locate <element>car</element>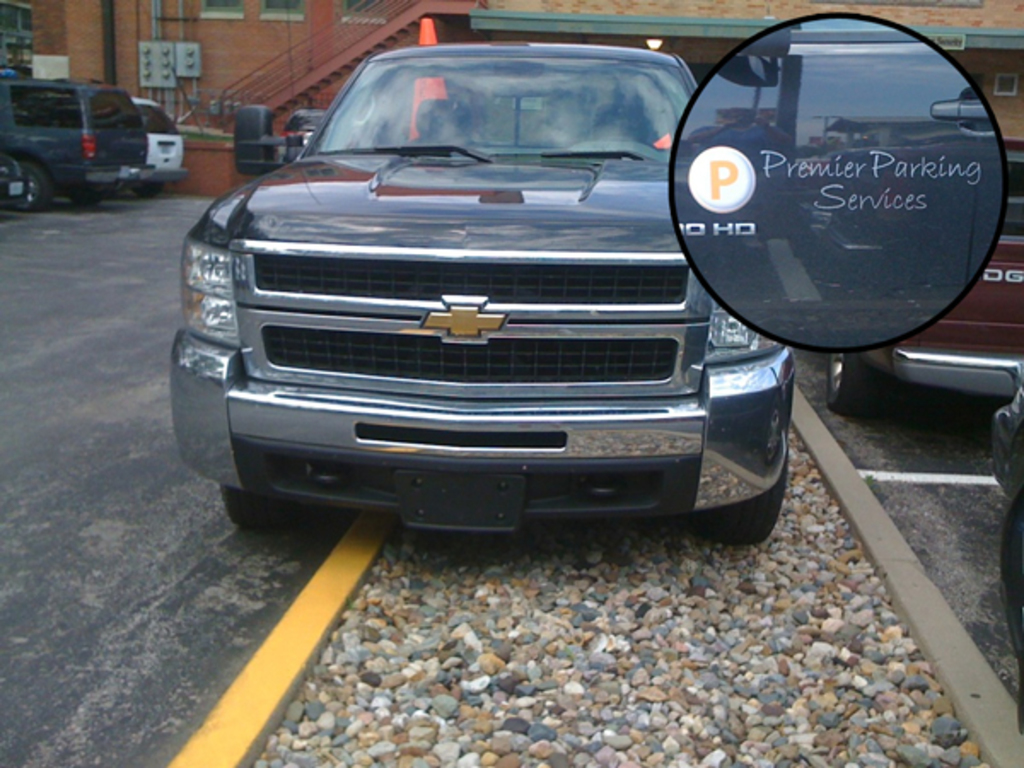
left=985, top=377, right=1022, bottom=662
